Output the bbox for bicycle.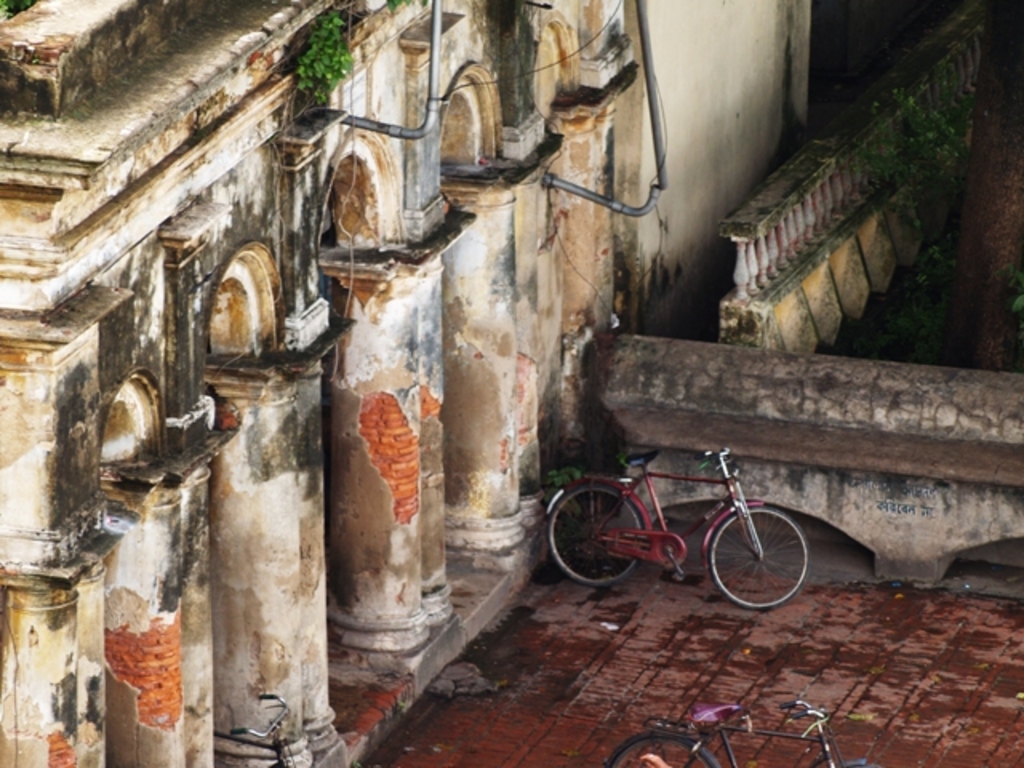
l=546, t=440, r=813, b=610.
